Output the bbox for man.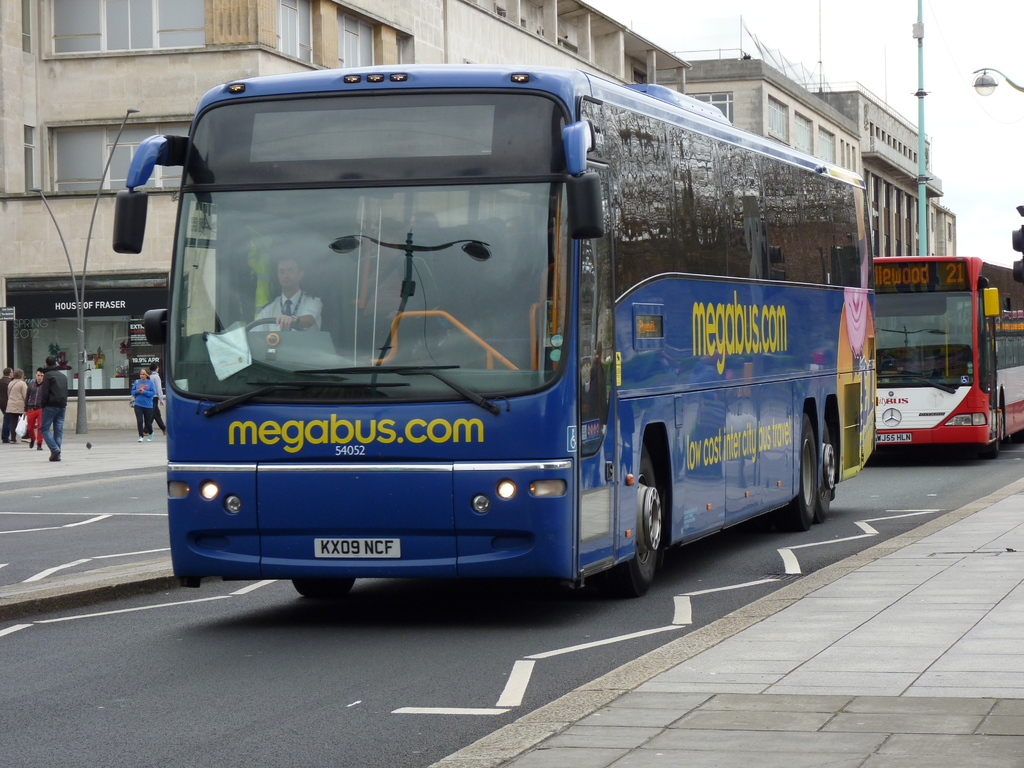
(x1=0, y1=365, x2=13, y2=417).
